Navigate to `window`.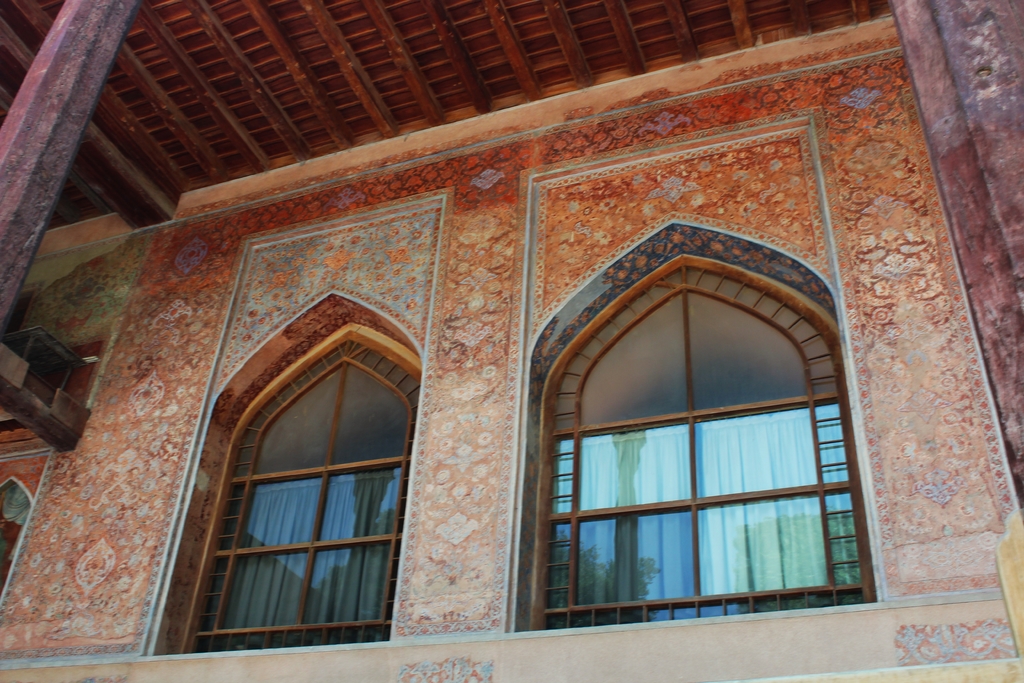
Navigation target: {"left": 147, "top": 290, "right": 397, "bottom": 647}.
